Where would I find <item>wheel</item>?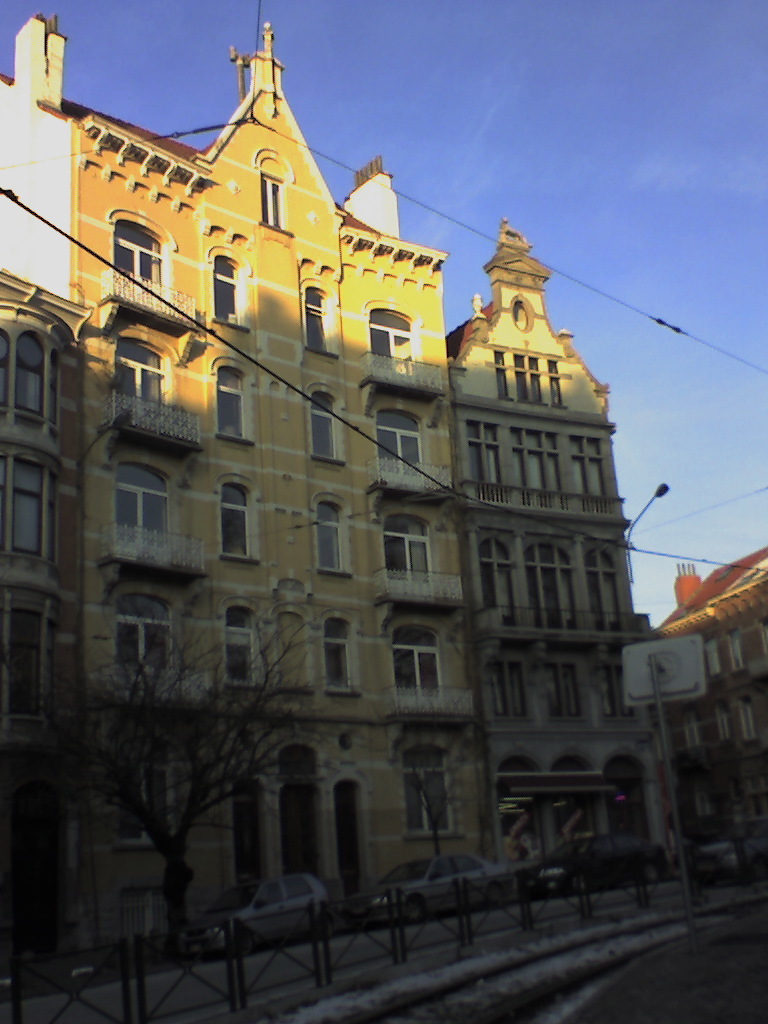
At <region>575, 871, 589, 896</region>.
